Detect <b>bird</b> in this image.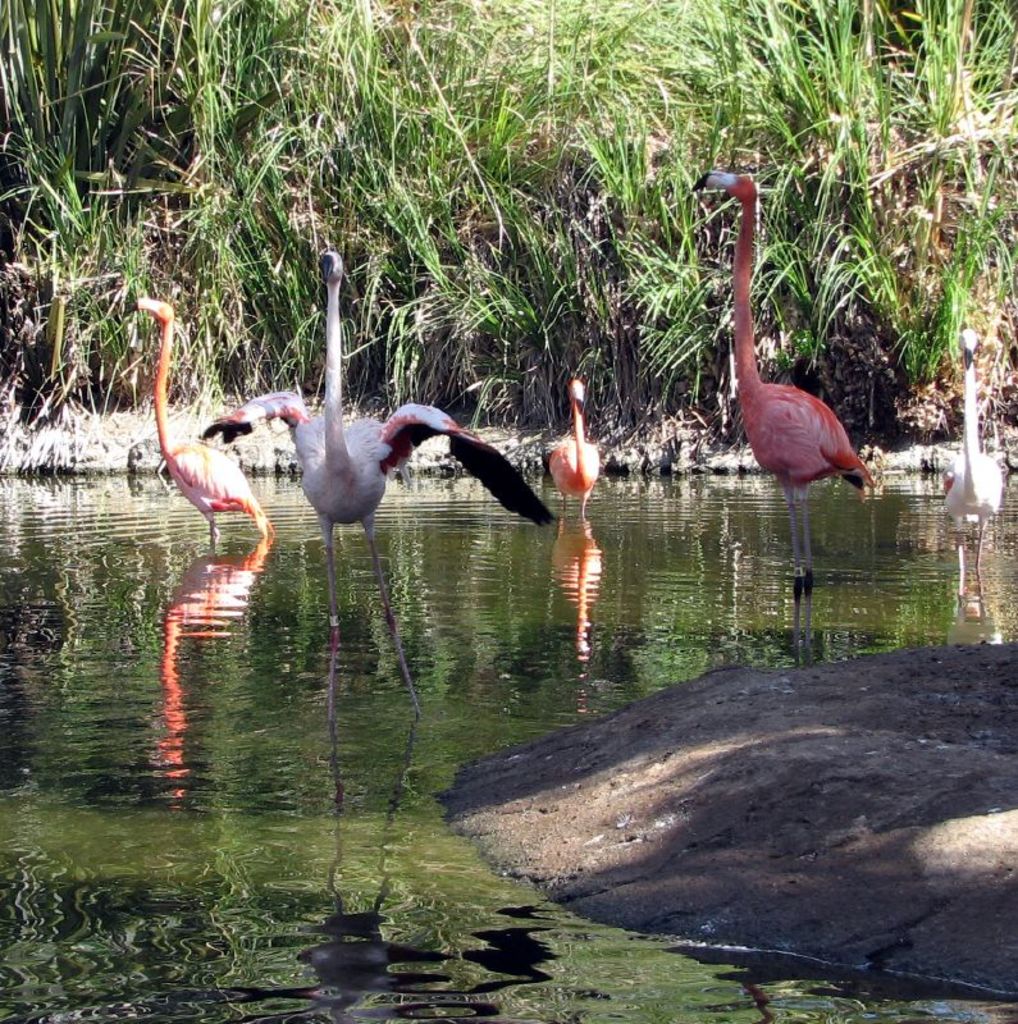
Detection: l=931, t=338, r=1012, b=582.
